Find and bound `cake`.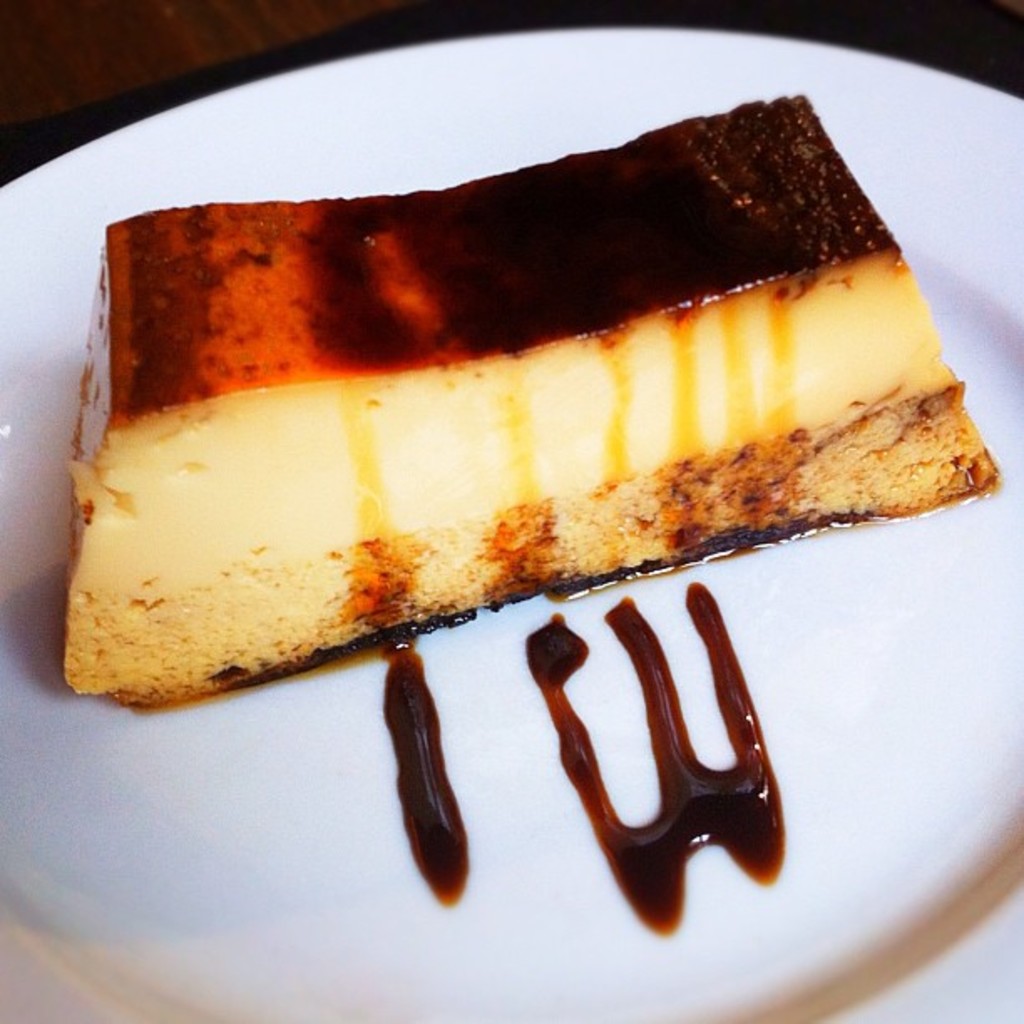
Bound: crop(59, 95, 1001, 713).
